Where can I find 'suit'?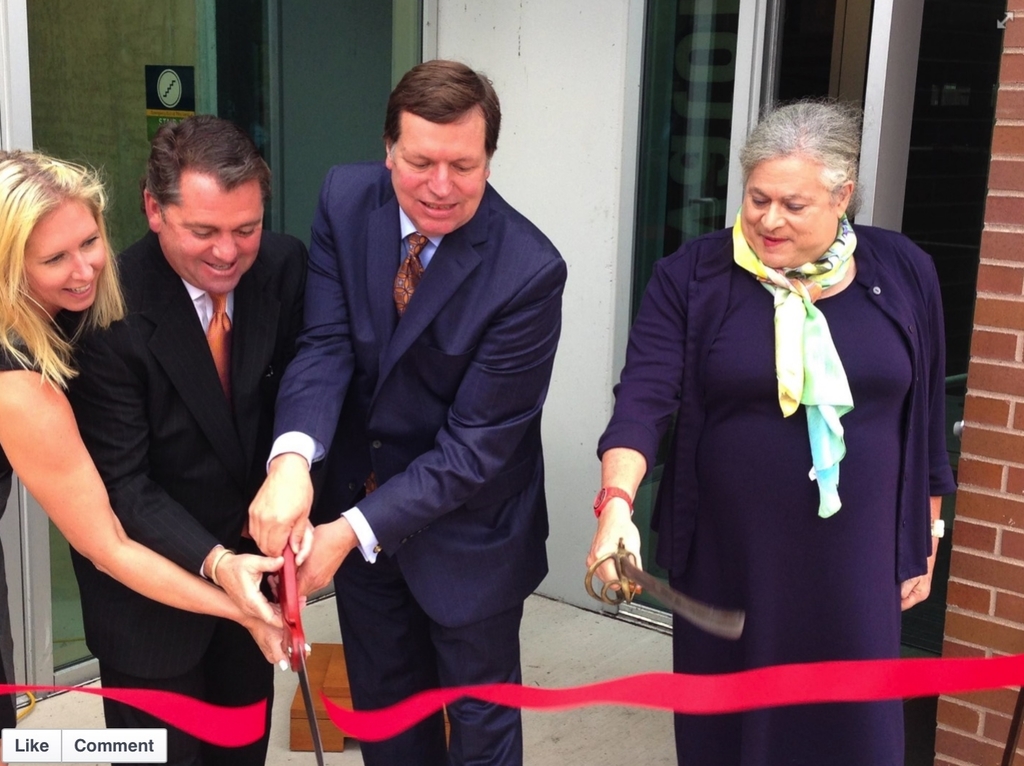
You can find it at <region>80, 227, 316, 765</region>.
